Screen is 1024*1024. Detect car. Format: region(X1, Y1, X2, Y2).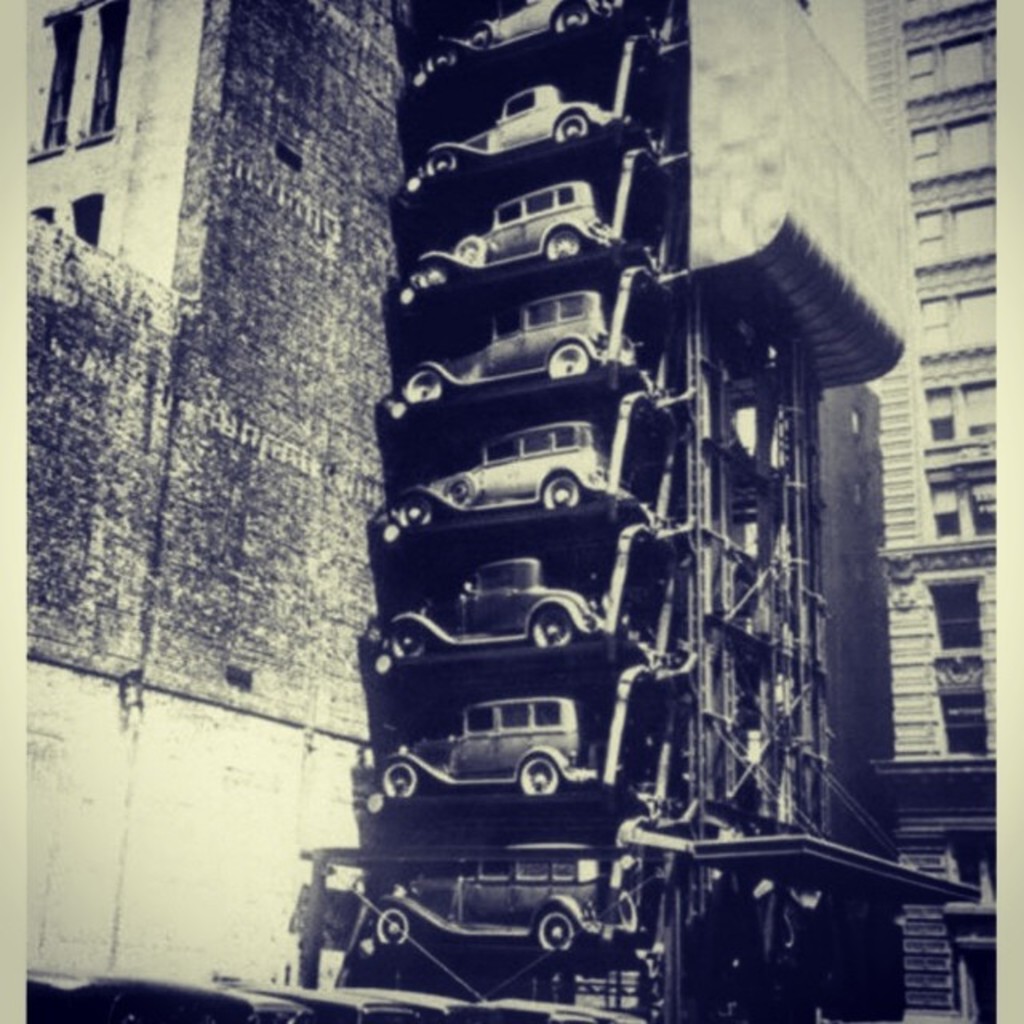
region(379, 696, 598, 798).
